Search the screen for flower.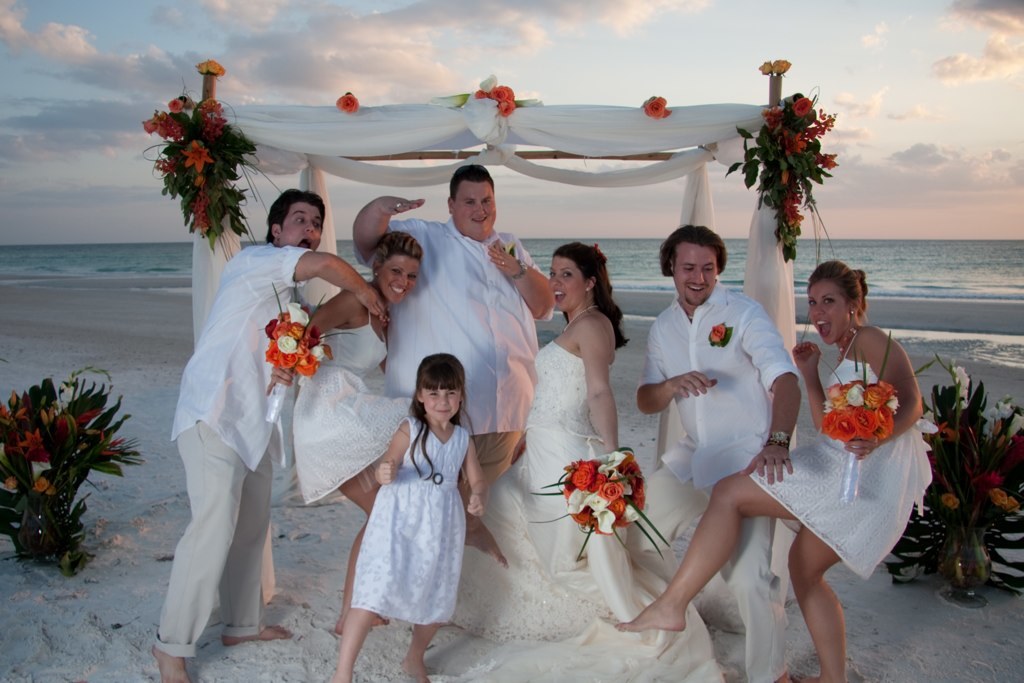
Found at detection(951, 364, 968, 405).
